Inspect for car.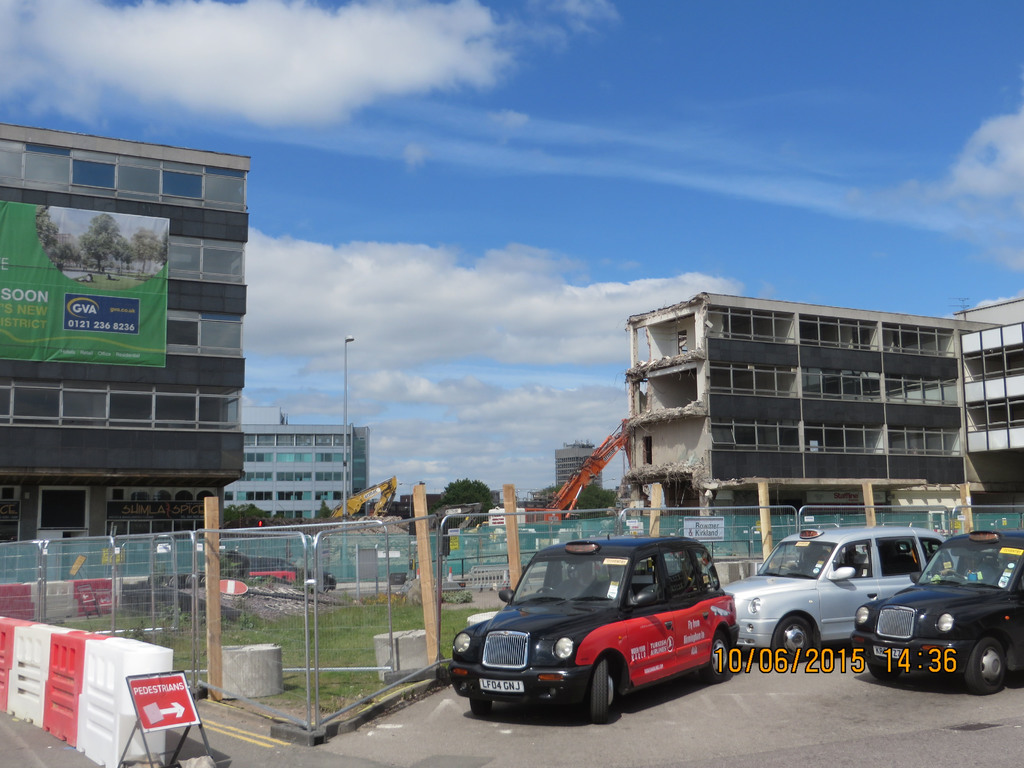
Inspection: detection(723, 527, 959, 664).
